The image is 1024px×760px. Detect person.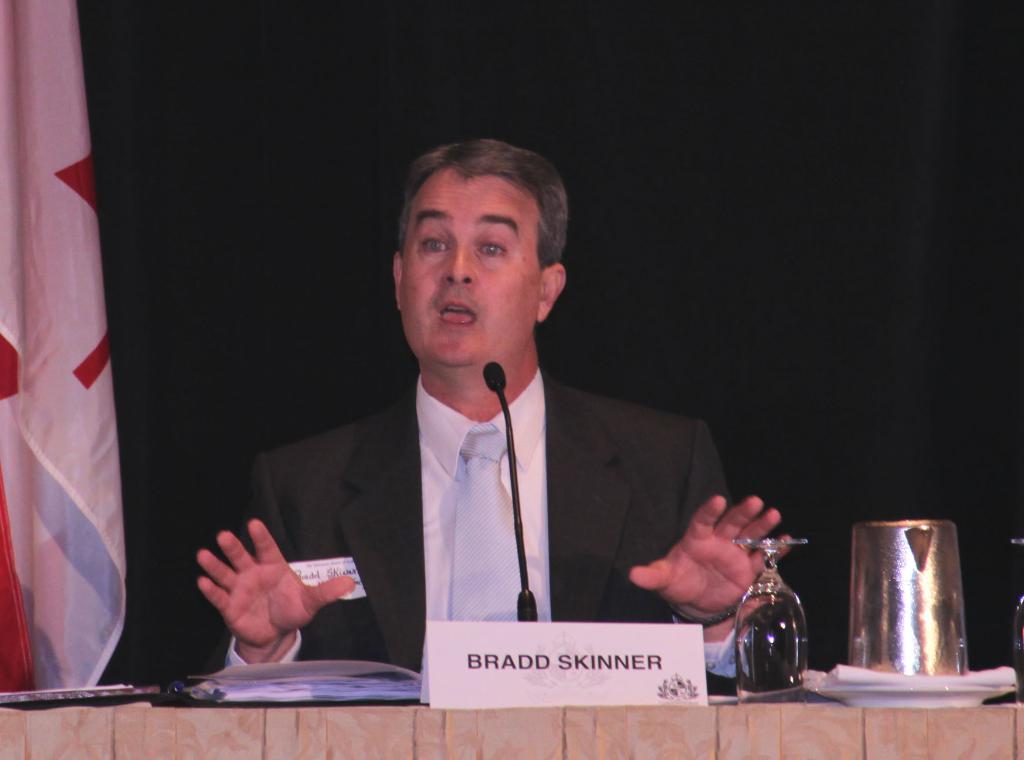
Detection: {"x1": 222, "y1": 136, "x2": 748, "y2": 708}.
